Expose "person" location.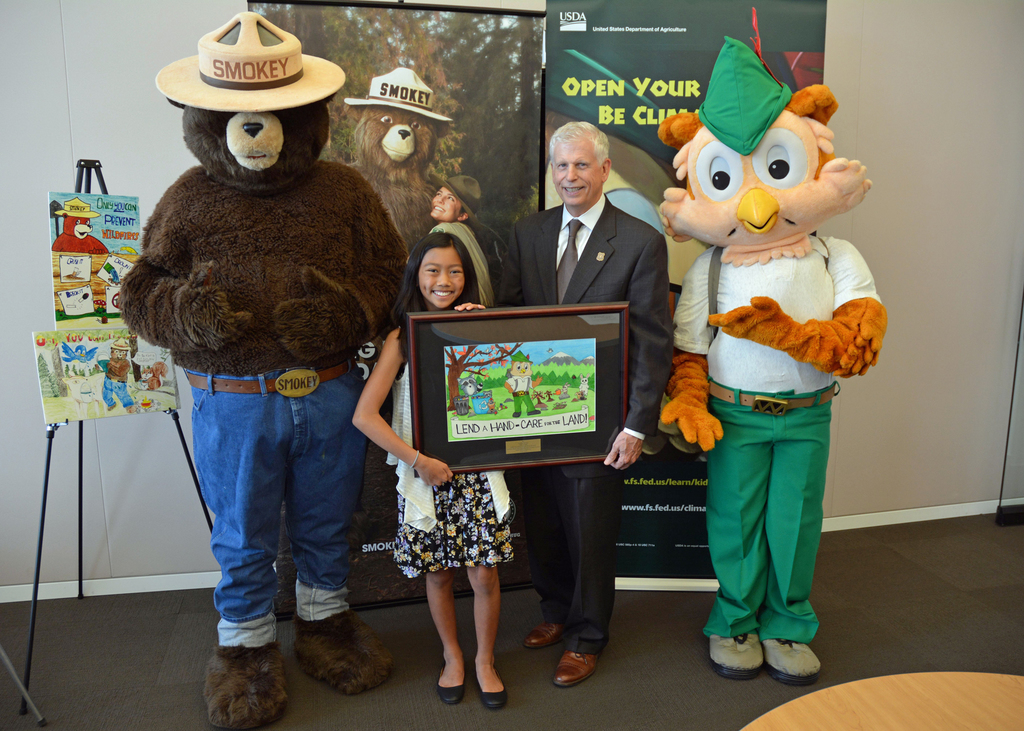
Exposed at 493,122,667,689.
